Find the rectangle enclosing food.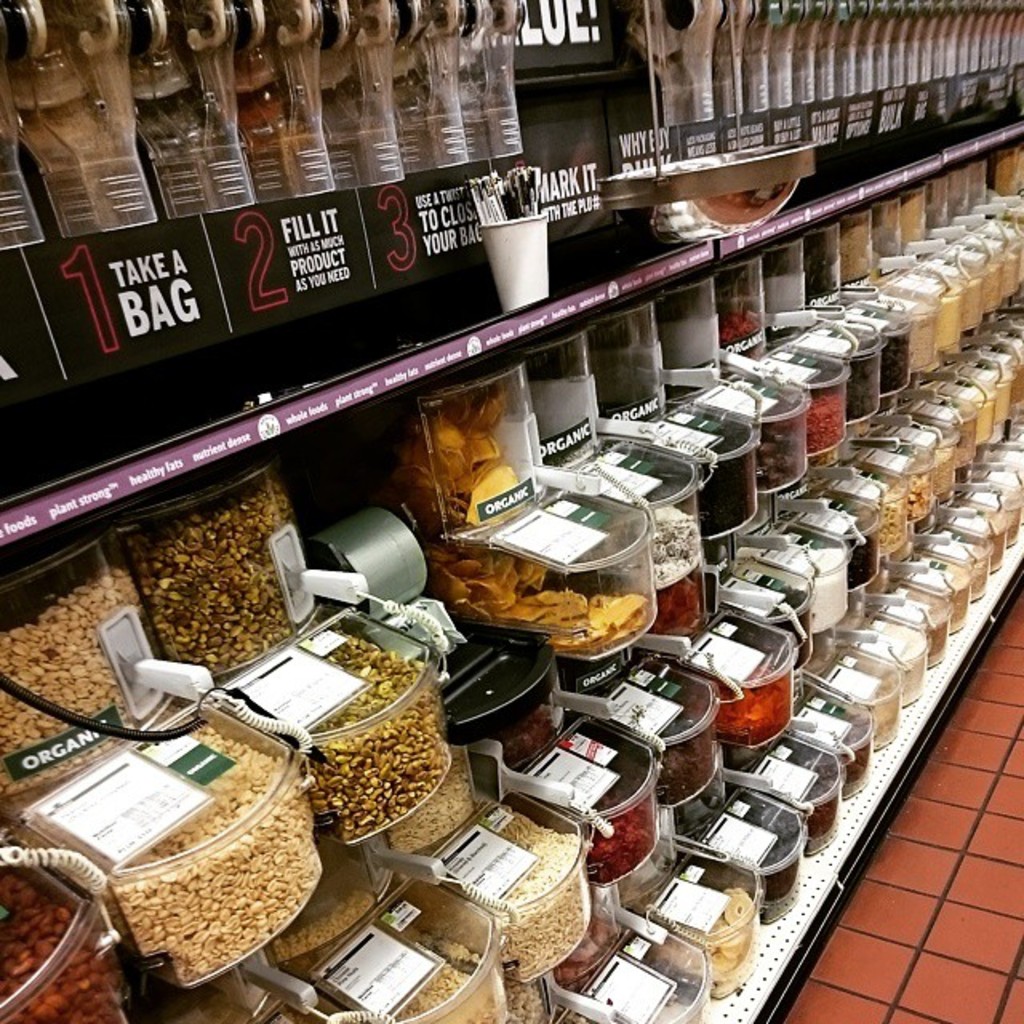
<bbox>640, 486, 702, 582</bbox>.
